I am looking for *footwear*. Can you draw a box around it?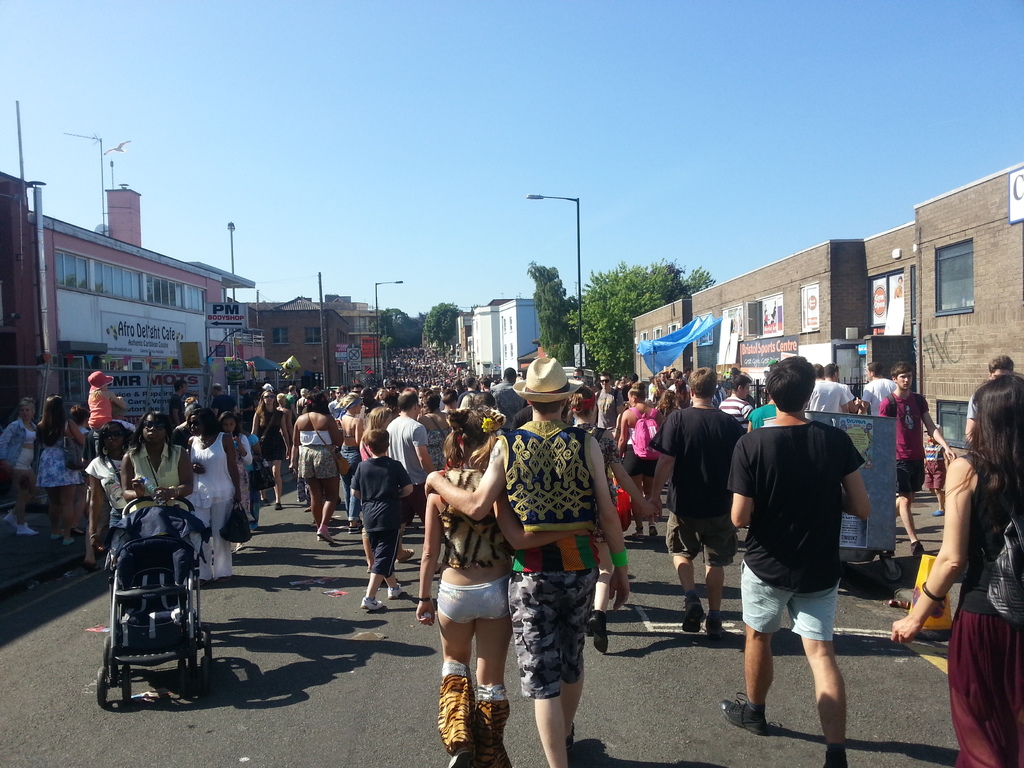
Sure, the bounding box is box=[260, 499, 271, 506].
